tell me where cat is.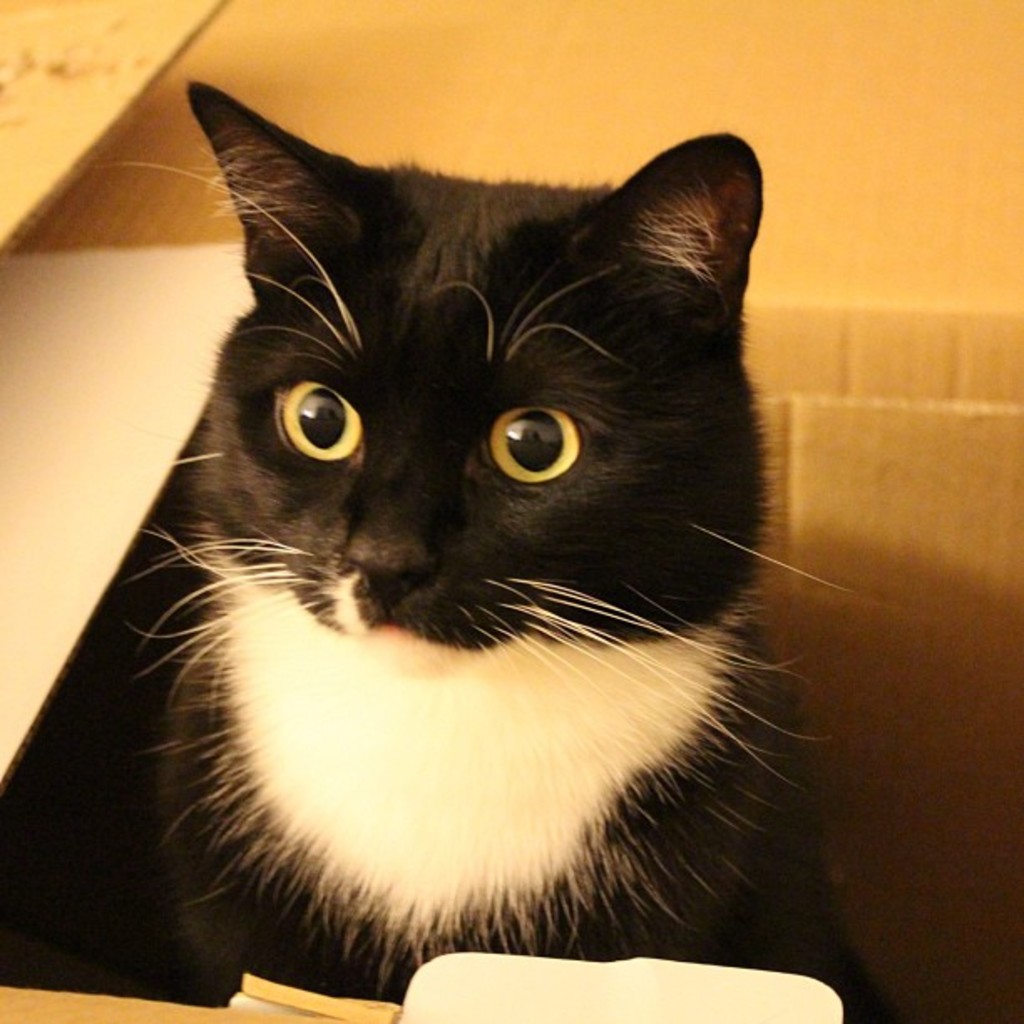
cat is at (35,59,815,939).
